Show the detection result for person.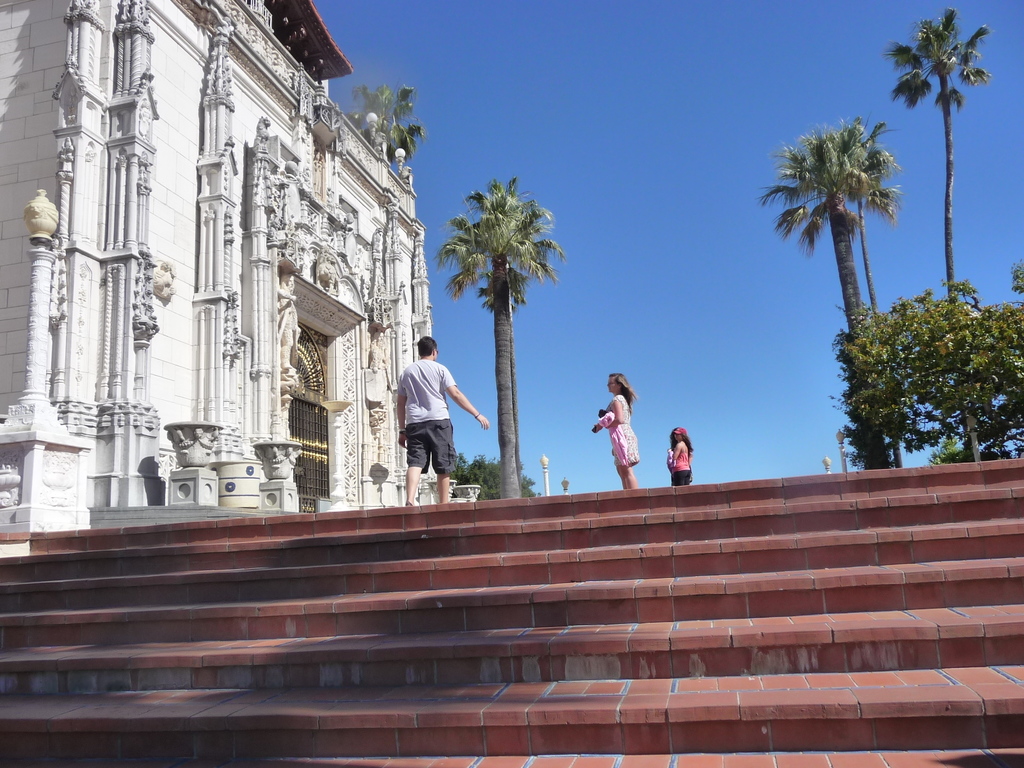
crop(671, 430, 691, 488).
